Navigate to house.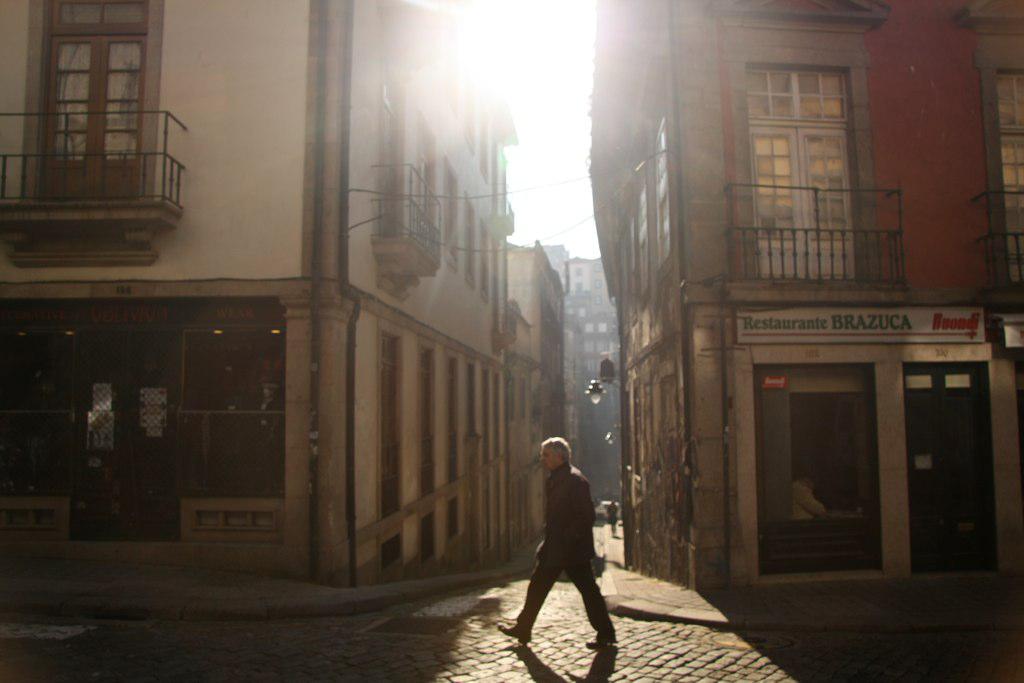
Navigation target: 586:0:1023:568.
